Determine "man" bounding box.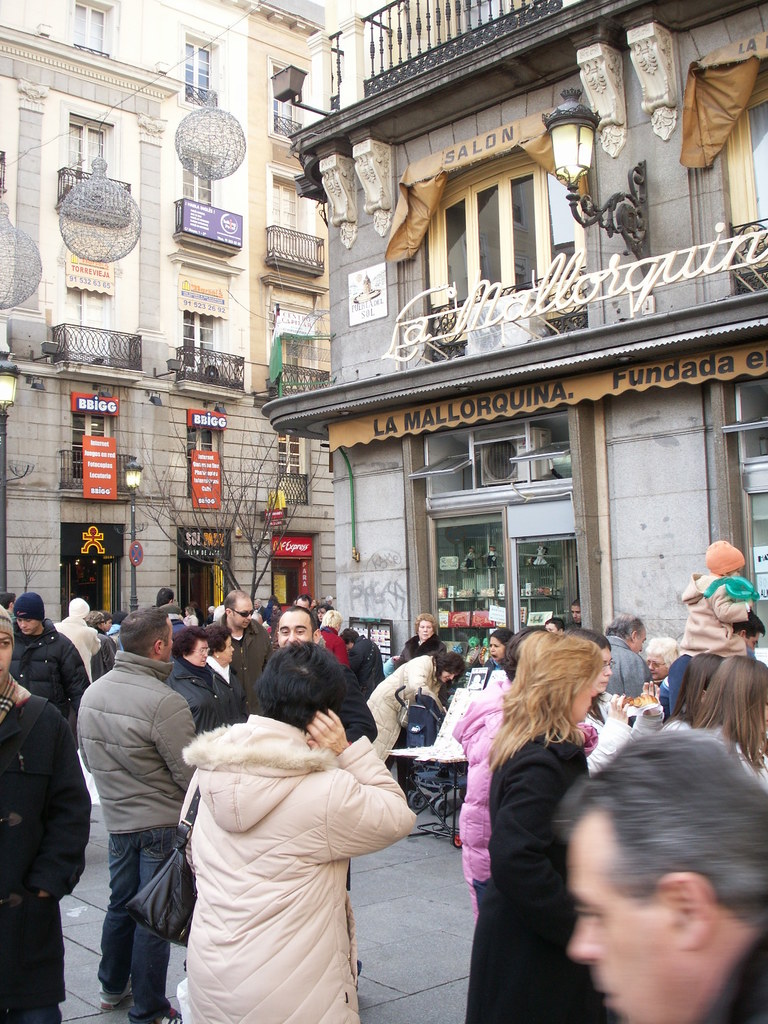
Determined: (566, 598, 583, 631).
